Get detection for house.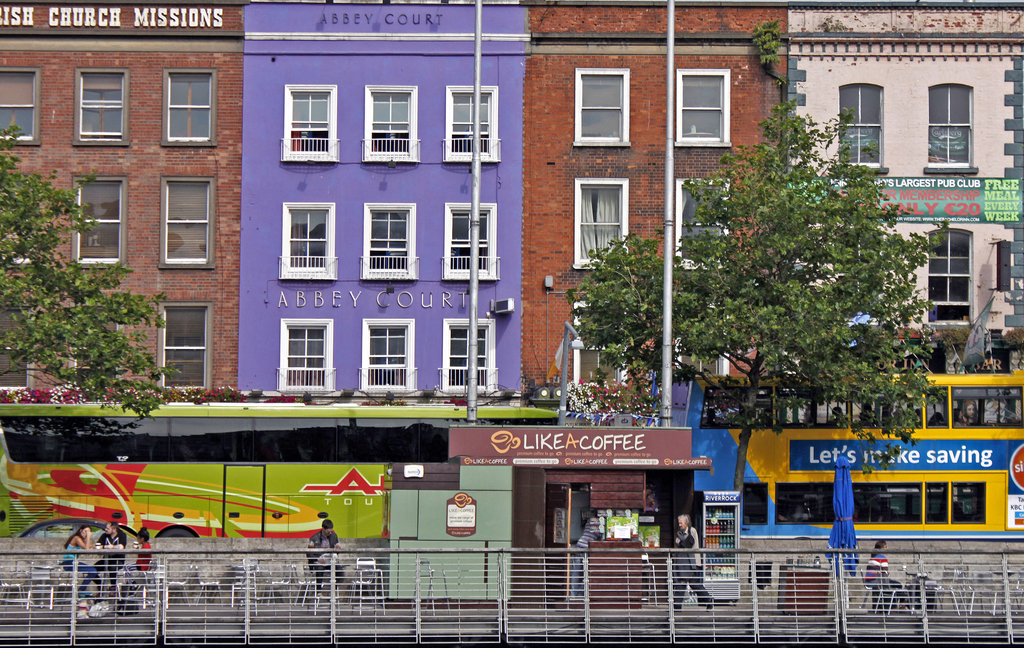
Detection: [x1=514, y1=0, x2=787, y2=609].
